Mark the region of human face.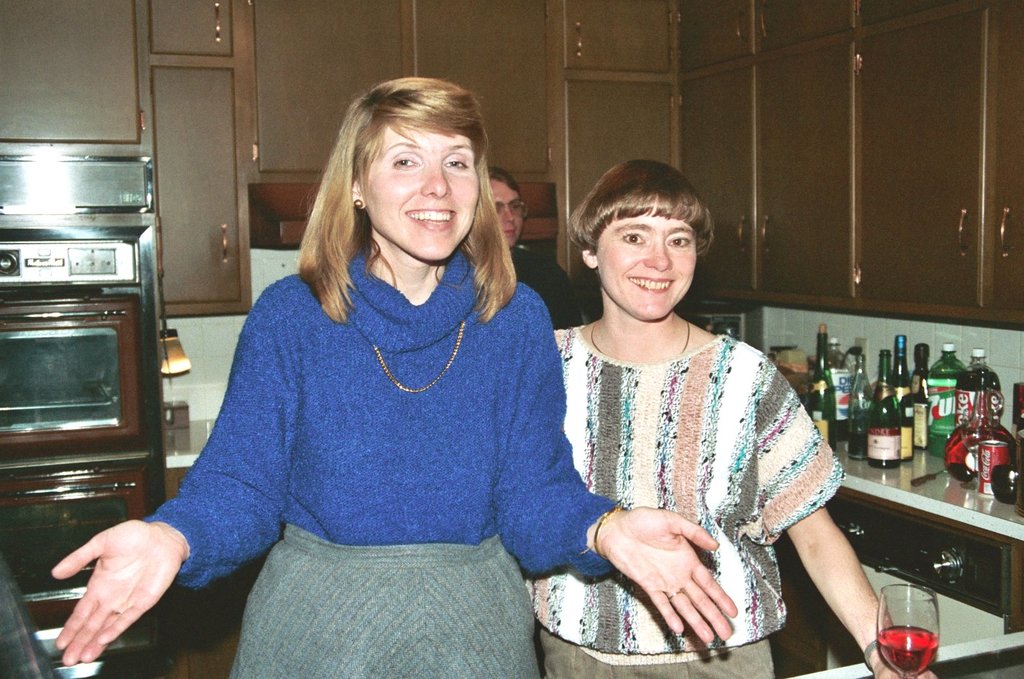
Region: {"left": 489, "top": 179, "right": 521, "bottom": 246}.
